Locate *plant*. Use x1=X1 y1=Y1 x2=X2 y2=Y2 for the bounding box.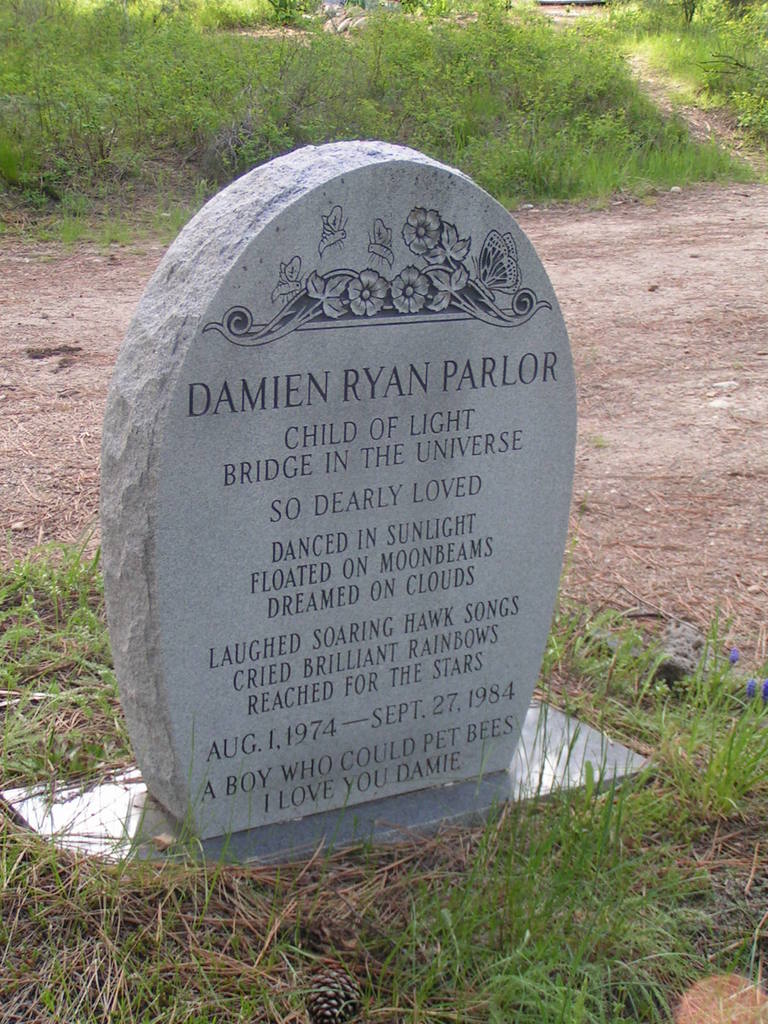
x1=373 y1=586 x2=767 y2=1023.
